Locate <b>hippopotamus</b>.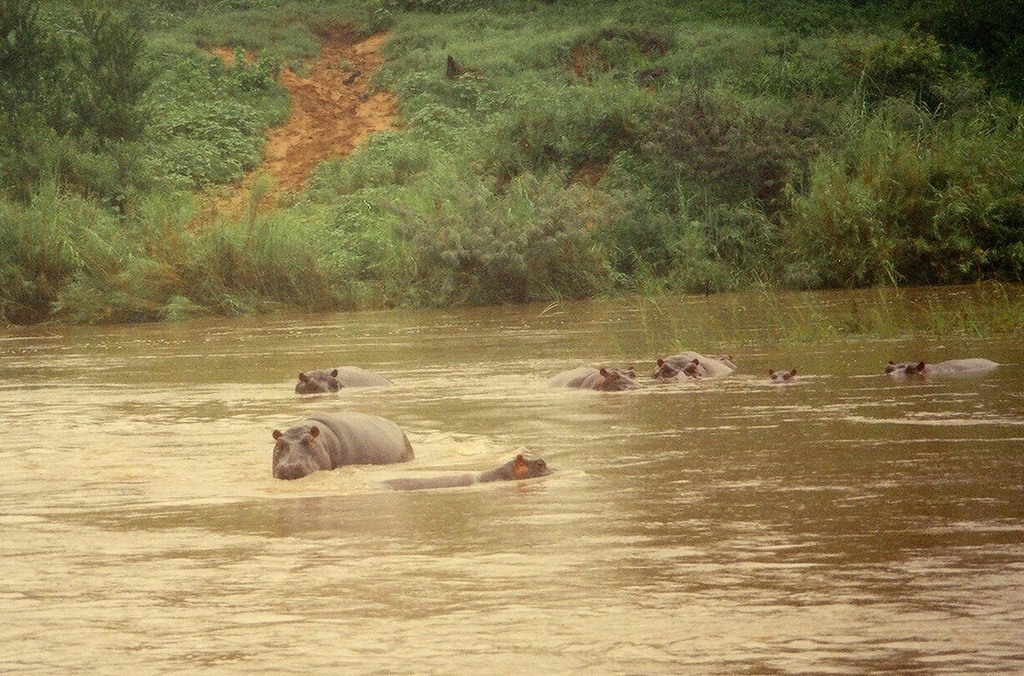
Bounding box: [x1=290, y1=364, x2=392, y2=393].
